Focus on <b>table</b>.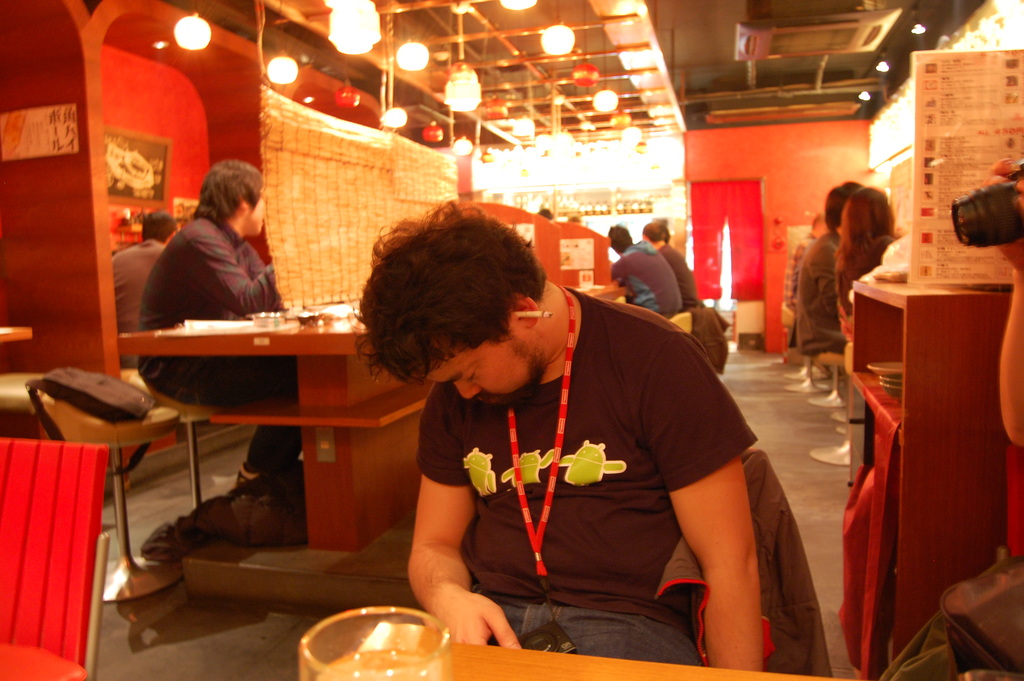
Focused at bbox=(103, 310, 403, 630).
